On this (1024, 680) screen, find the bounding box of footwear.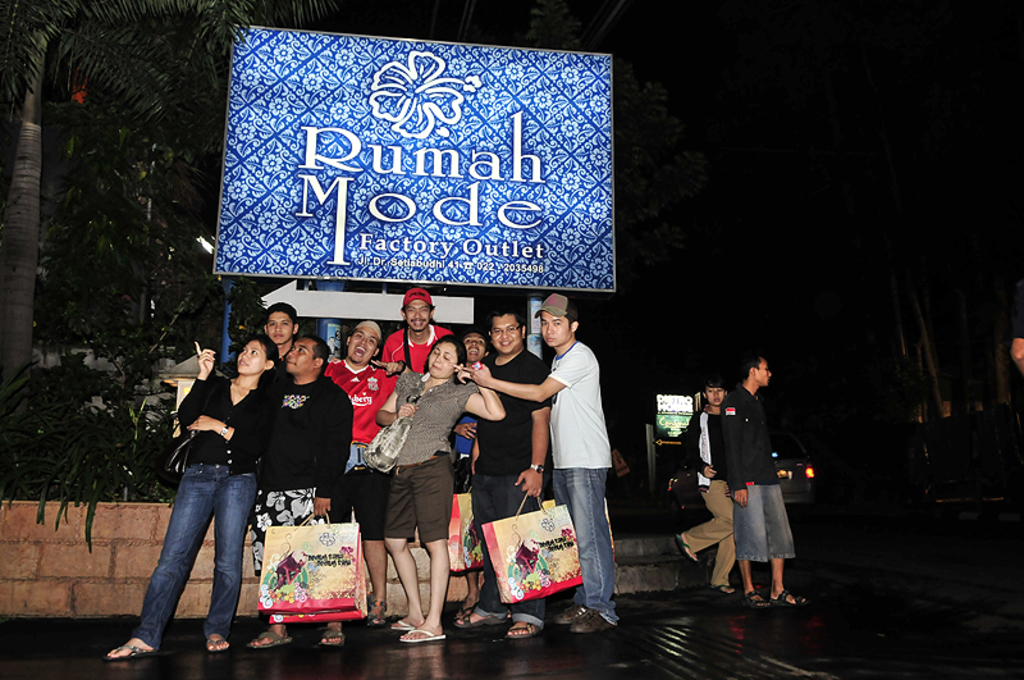
Bounding box: [x1=780, y1=589, x2=809, y2=607].
